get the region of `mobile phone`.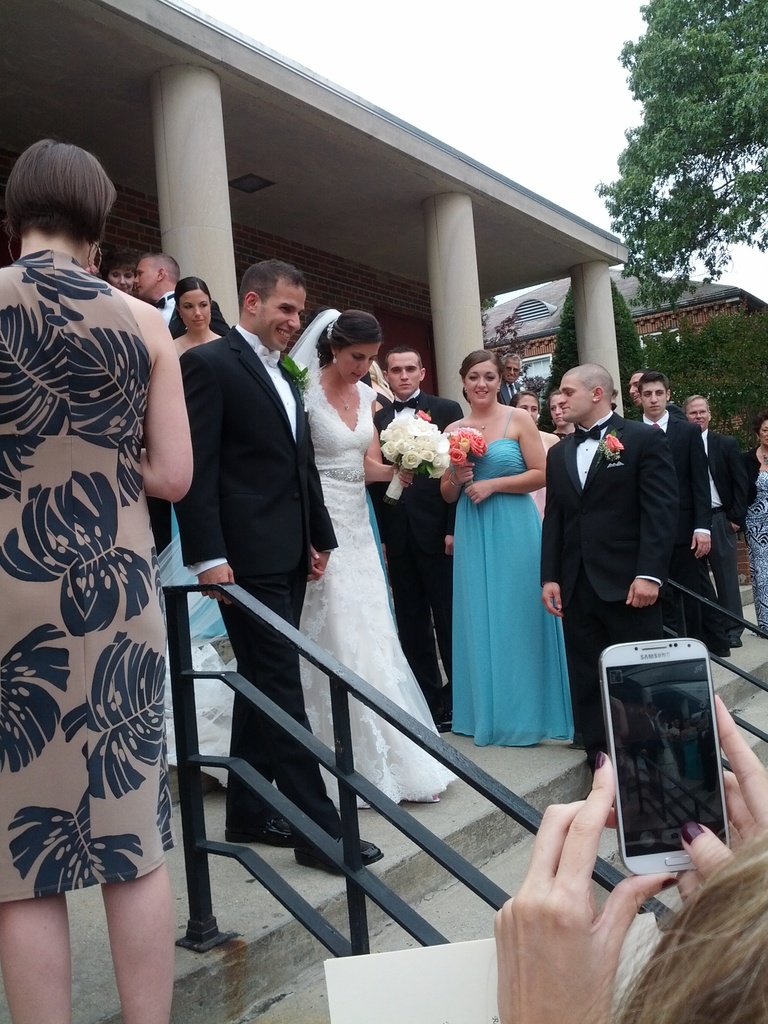
pyautogui.locateOnScreen(604, 618, 738, 876).
